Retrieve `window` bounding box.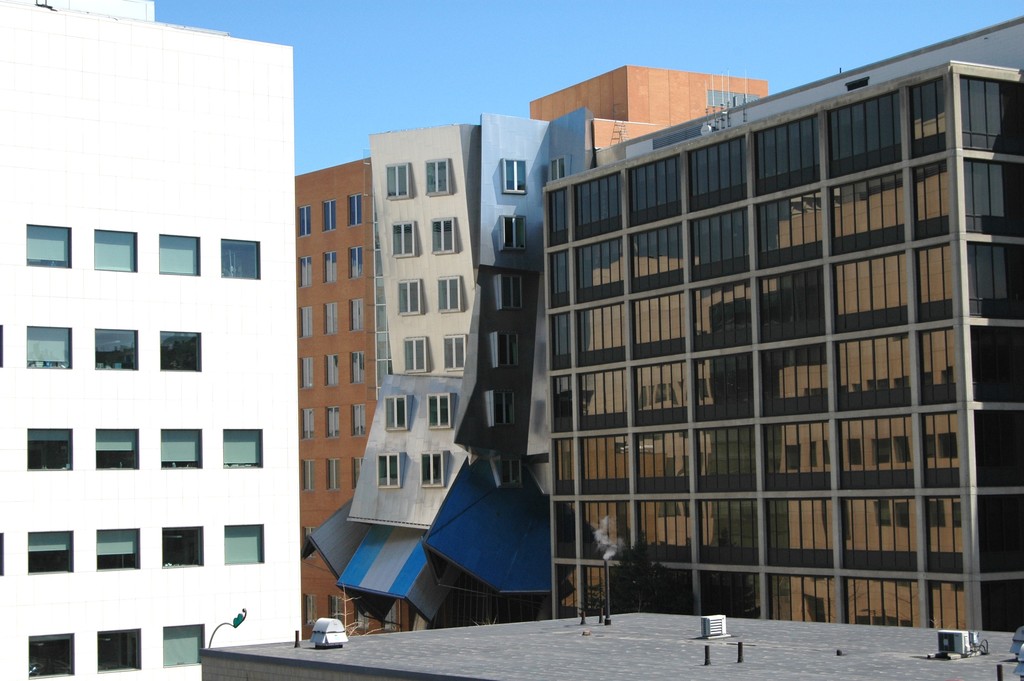
Bounding box: bbox=[99, 625, 141, 679].
